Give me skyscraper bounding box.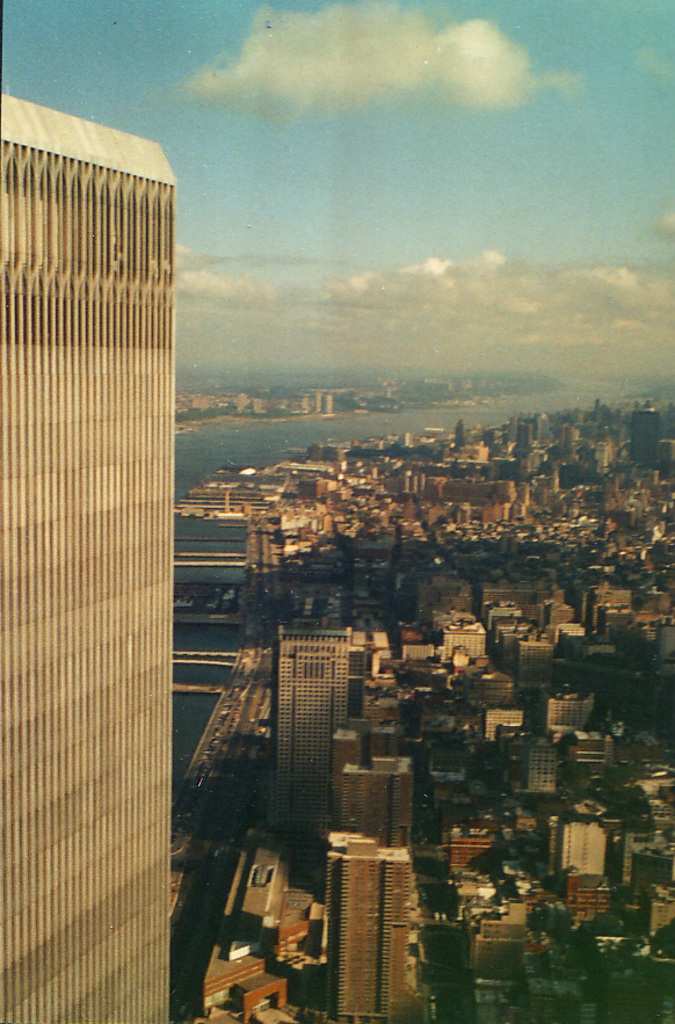
bbox(544, 803, 602, 883).
